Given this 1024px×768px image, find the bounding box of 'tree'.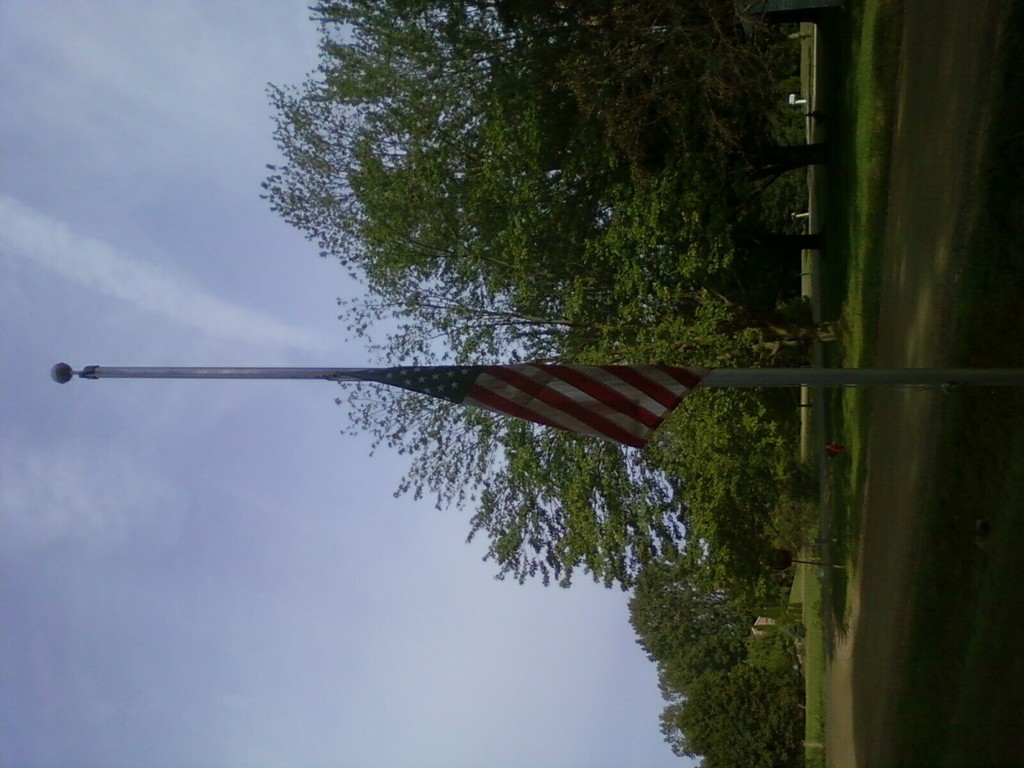
[x1=620, y1=557, x2=798, y2=767].
